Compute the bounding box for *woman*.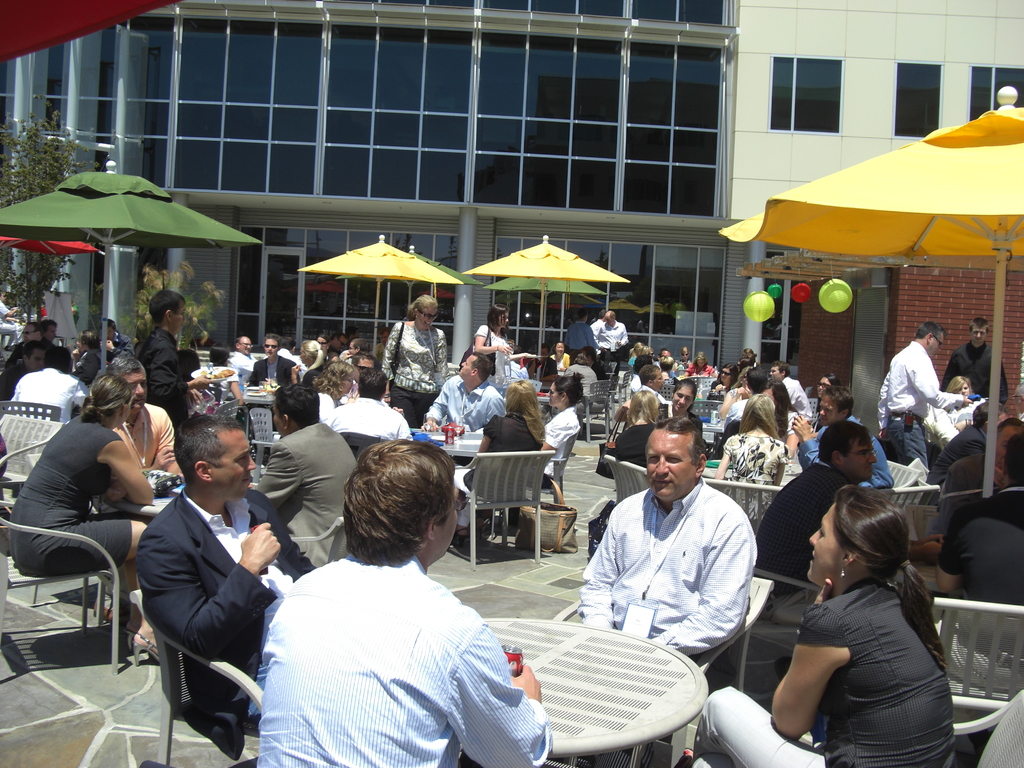
[683,351,714,394].
